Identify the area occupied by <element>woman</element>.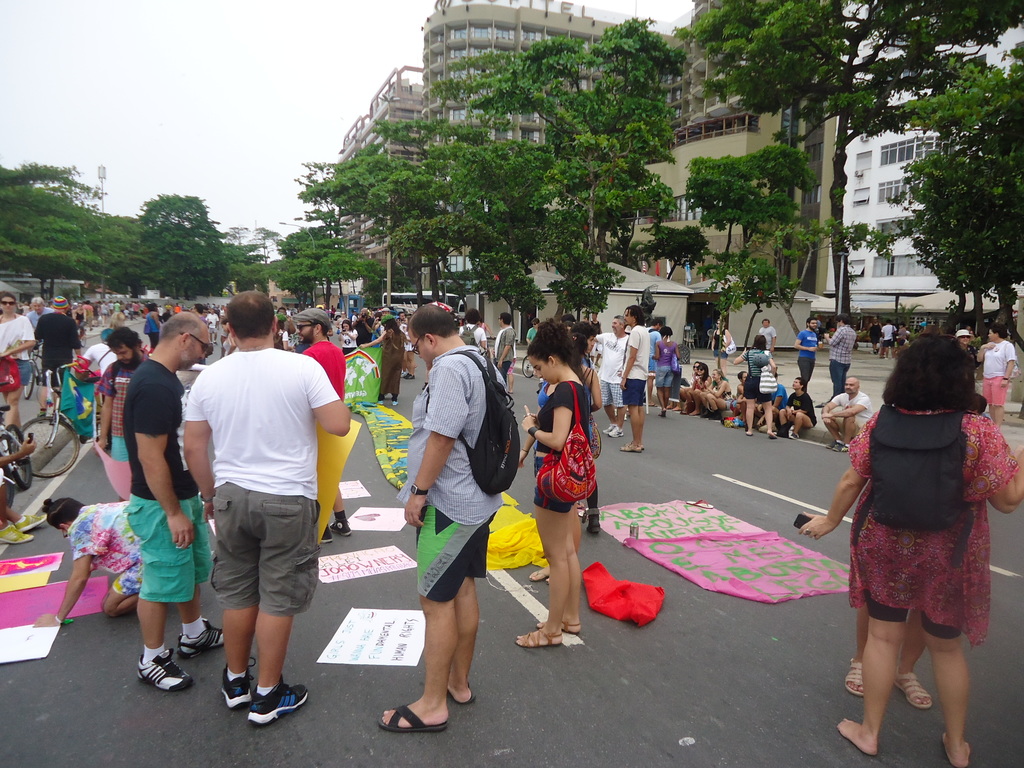
Area: x1=682 y1=362 x2=716 y2=414.
